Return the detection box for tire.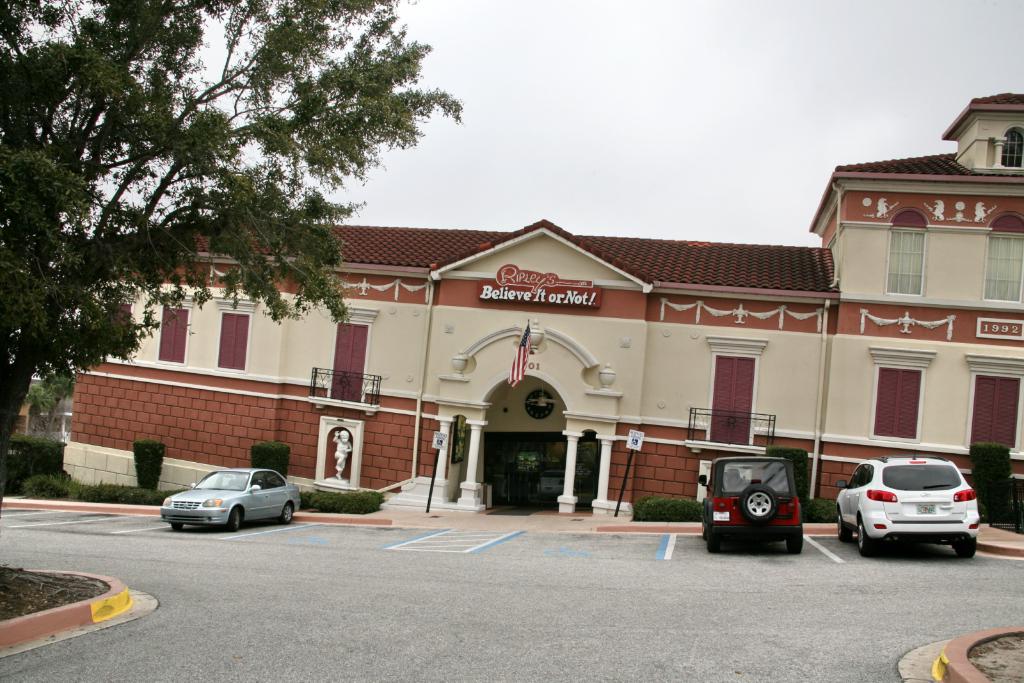
locate(703, 526, 724, 554).
